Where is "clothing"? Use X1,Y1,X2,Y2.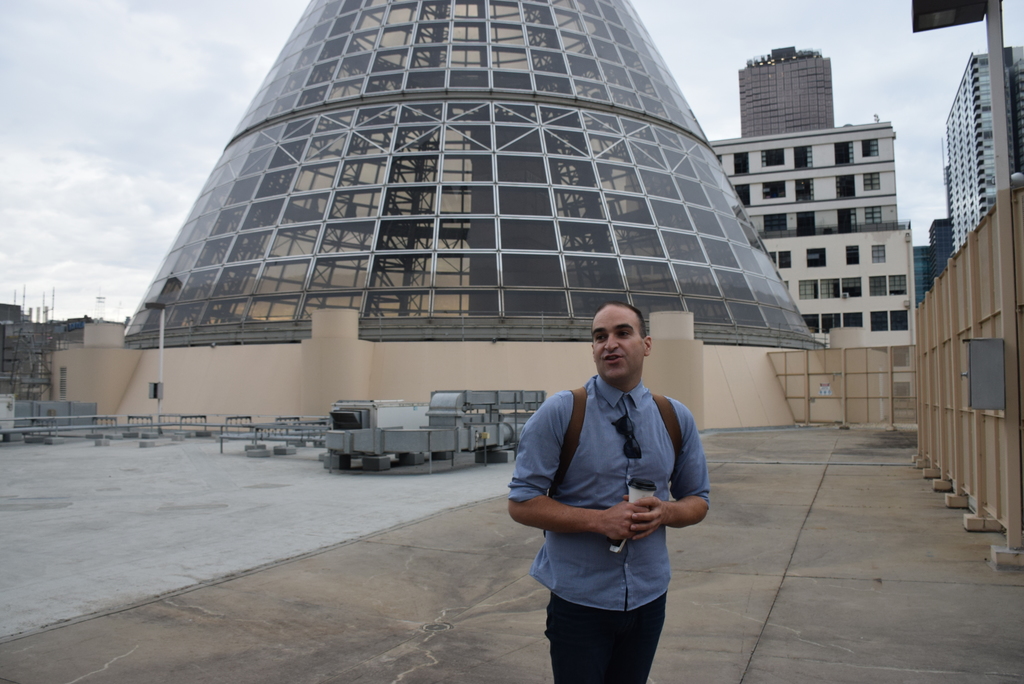
517,344,715,644.
